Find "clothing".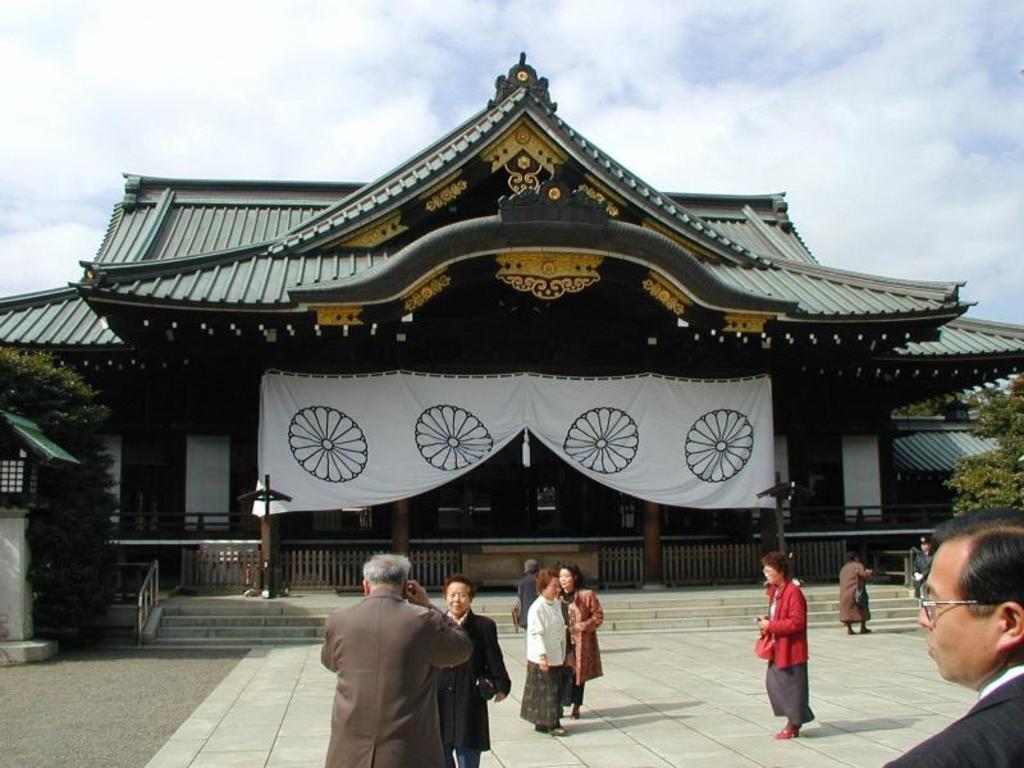
box=[873, 671, 1023, 767].
